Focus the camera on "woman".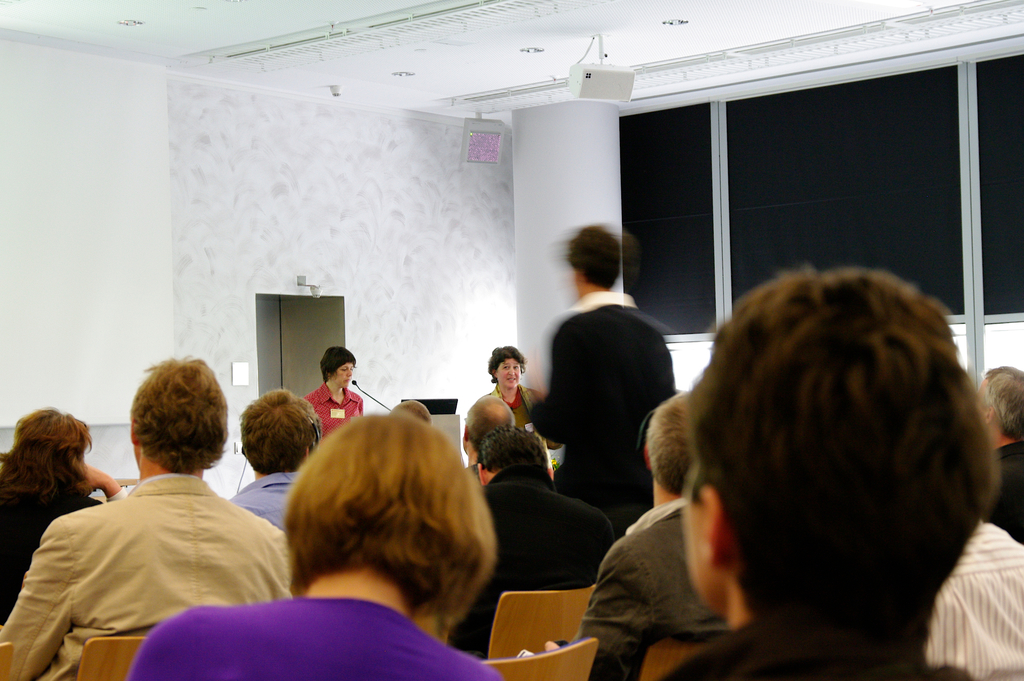
Focus region: 458 346 556 479.
